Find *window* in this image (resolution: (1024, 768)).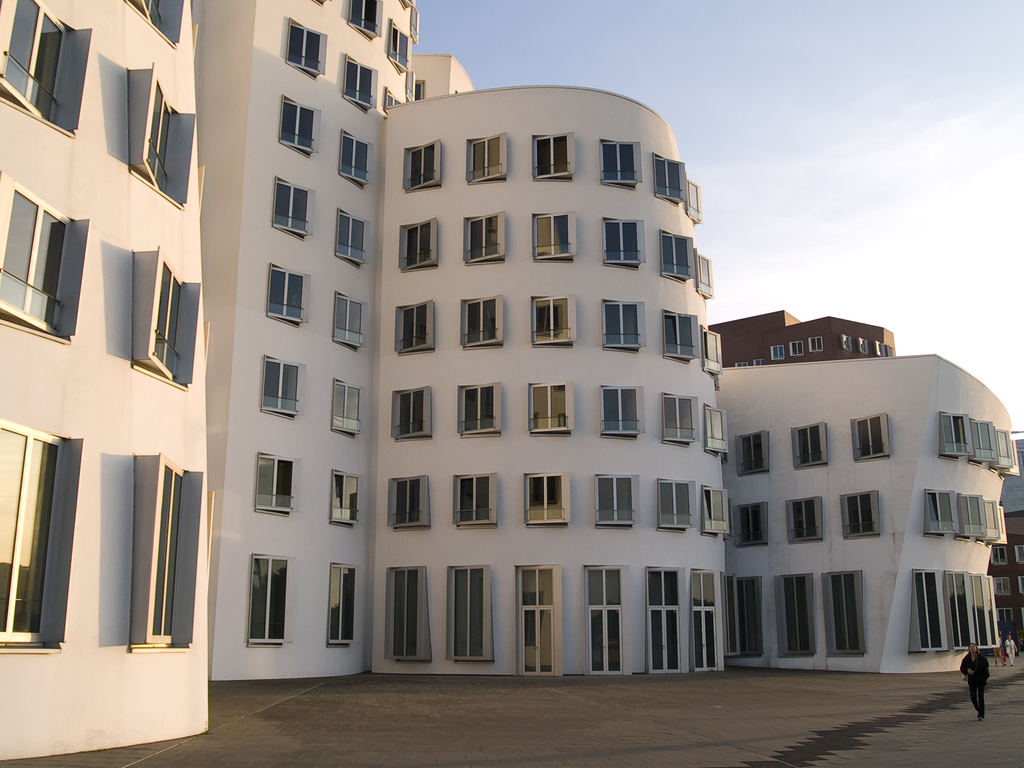
989 545 1006 565.
